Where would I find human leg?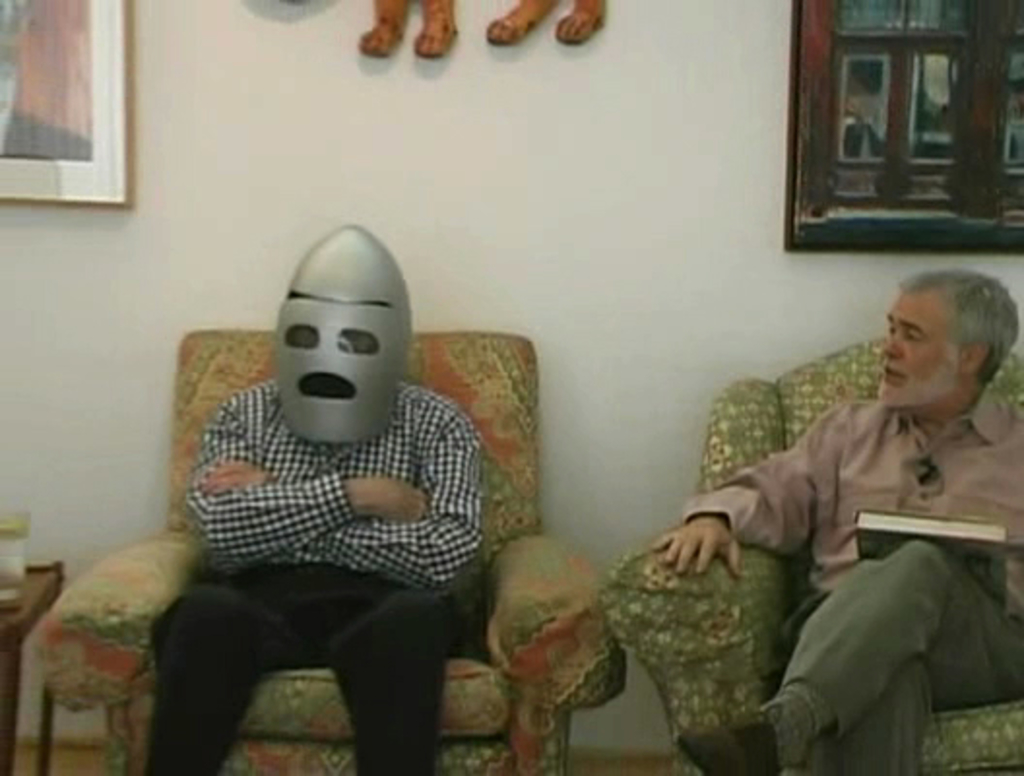
At (left=770, top=619, right=925, bottom=774).
